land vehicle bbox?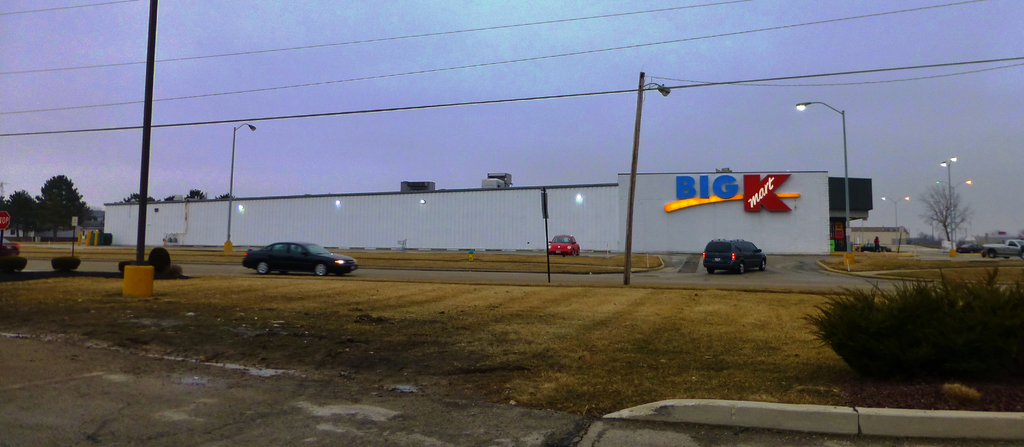
{"x1": 986, "y1": 234, "x2": 1023, "y2": 254}
